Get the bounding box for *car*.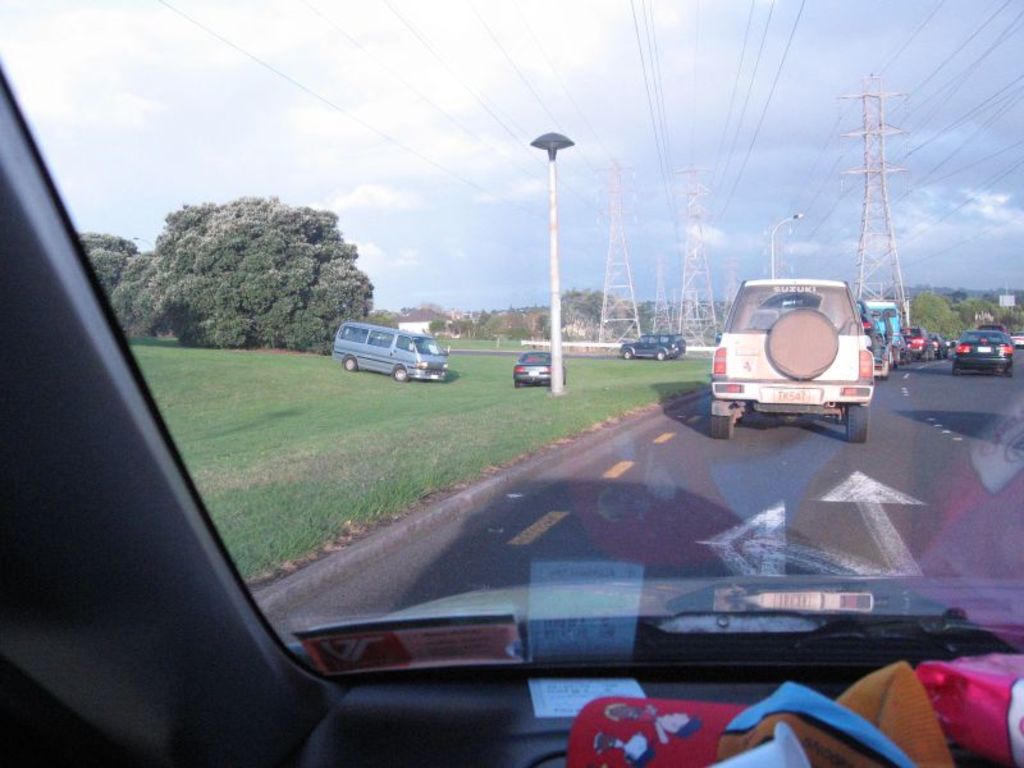
[x1=931, y1=333, x2=948, y2=361].
